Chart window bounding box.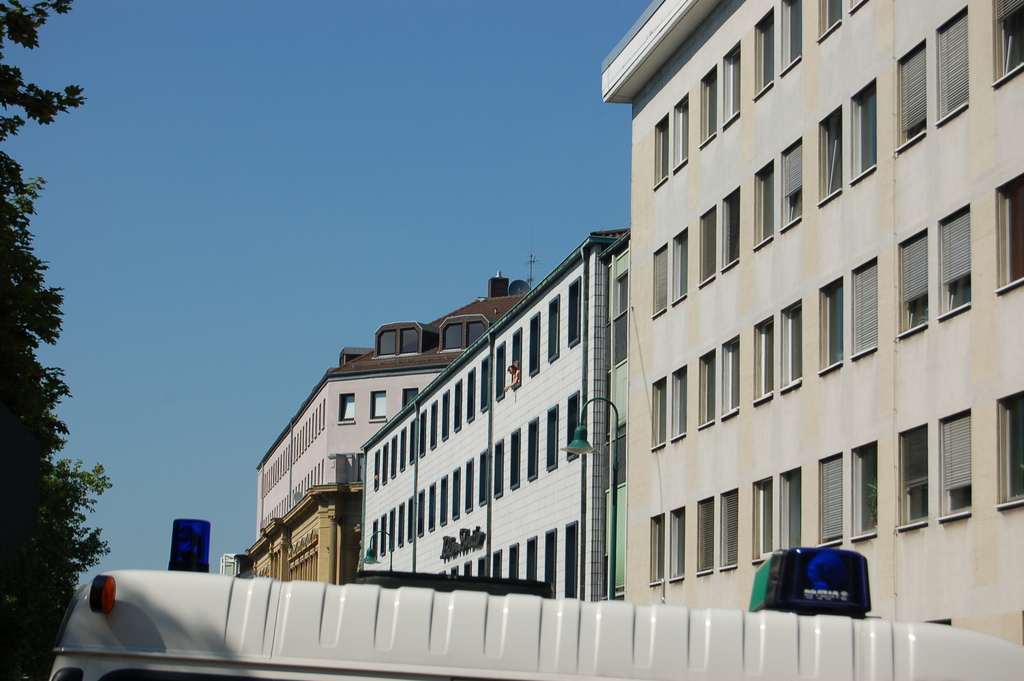
Charted: pyautogui.locateOnScreen(439, 316, 504, 354).
